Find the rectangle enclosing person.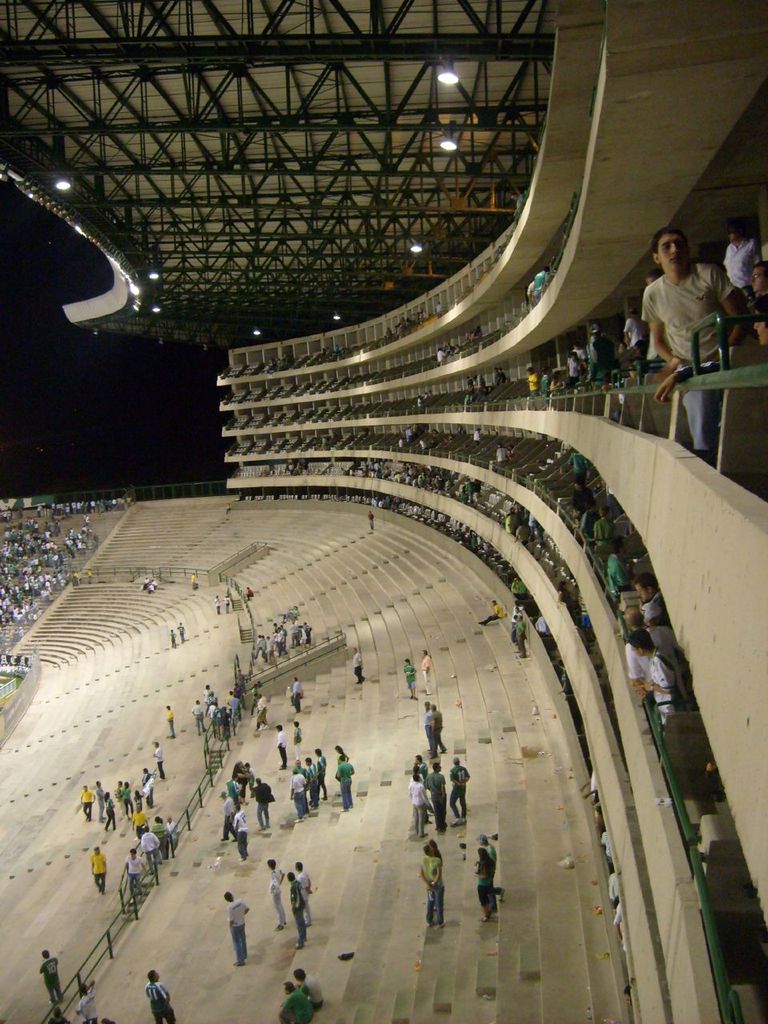
x1=223 y1=592 x2=232 y2=611.
